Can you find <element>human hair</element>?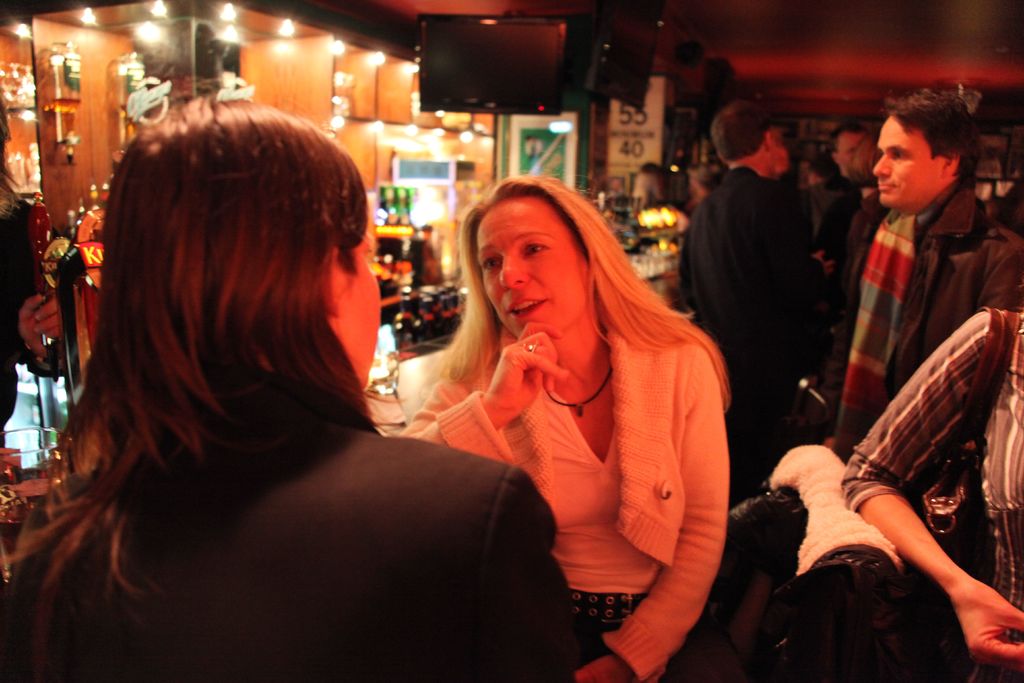
Yes, bounding box: bbox=[436, 168, 733, 414].
